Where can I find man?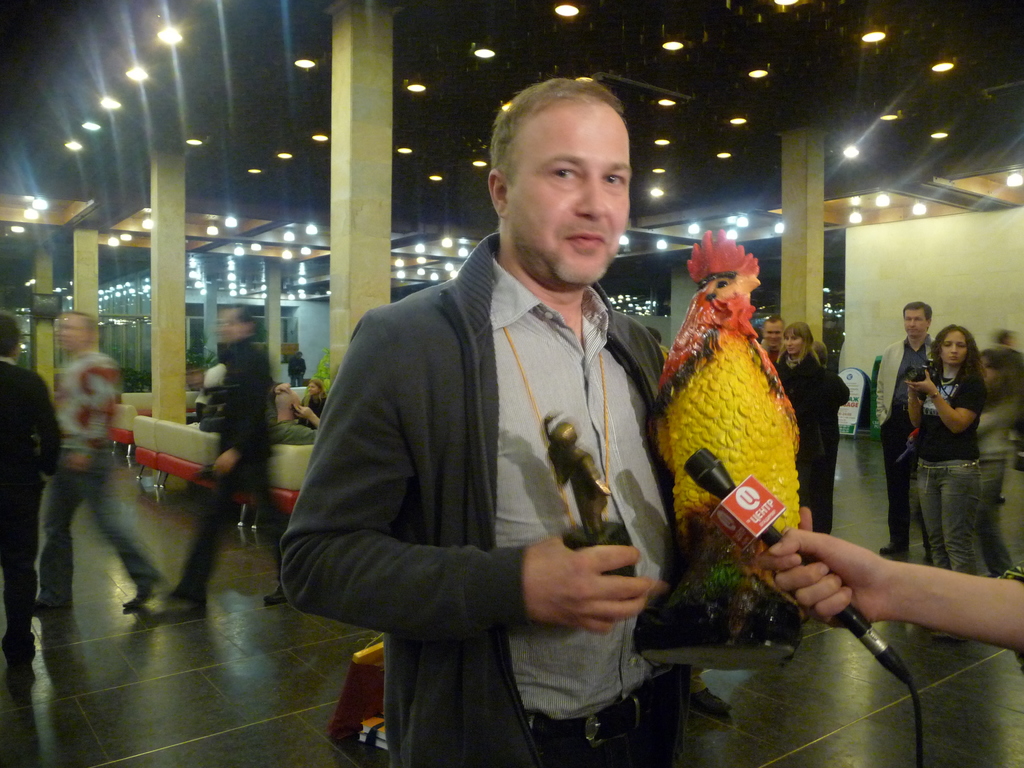
You can find it at 300/79/714/767.
